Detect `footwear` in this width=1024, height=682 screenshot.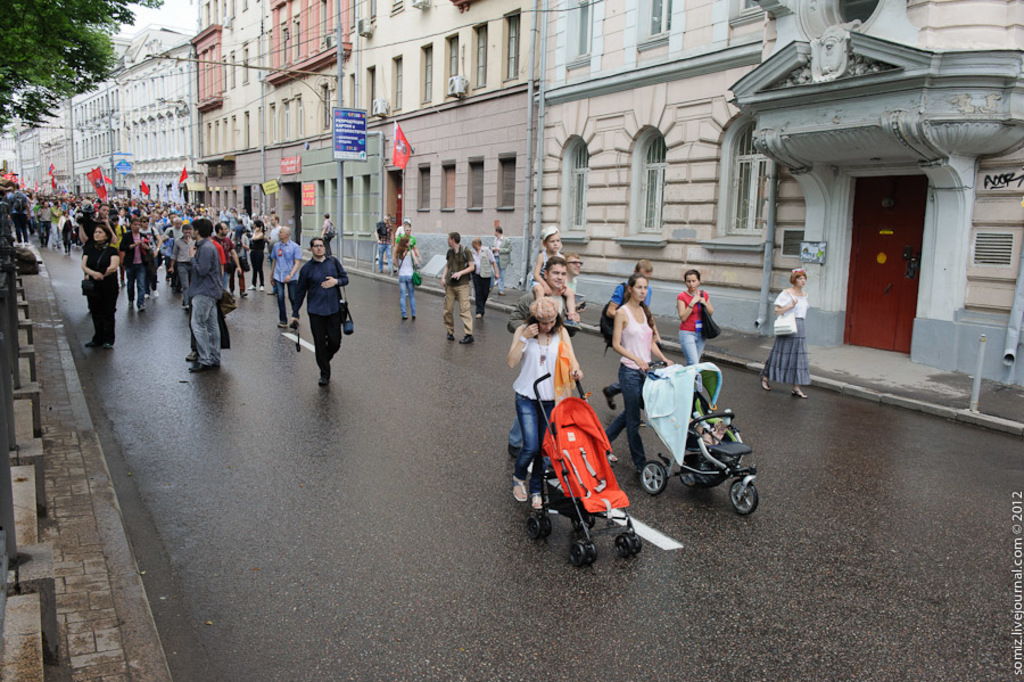
Detection: pyautogui.locateOnScreen(278, 319, 286, 332).
